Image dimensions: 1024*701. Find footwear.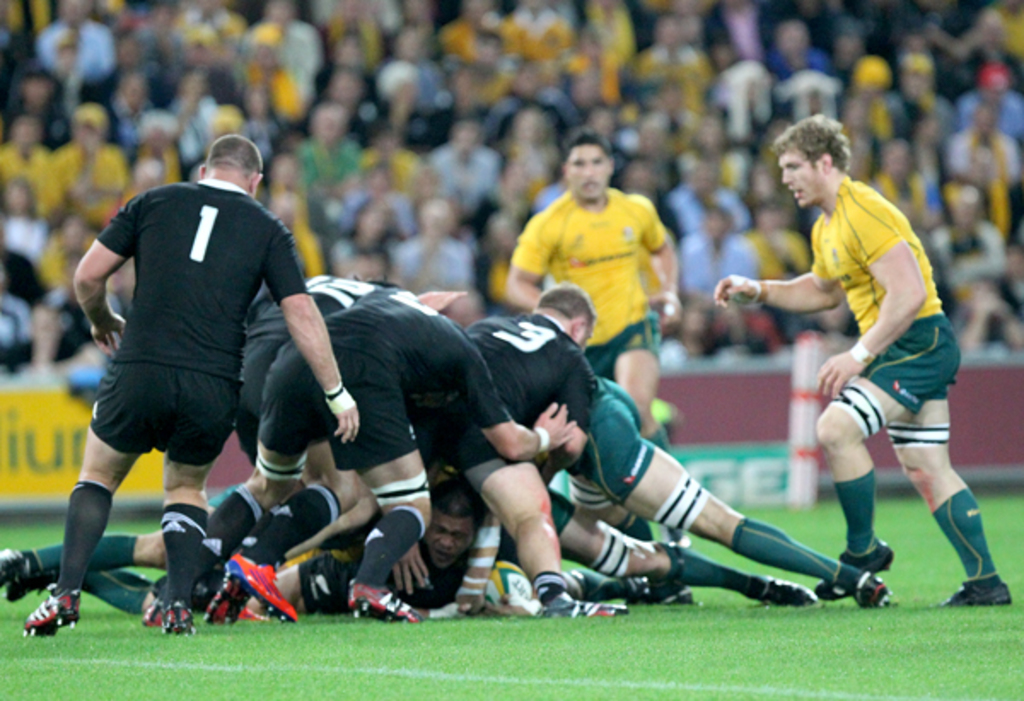
0, 544, 34, 587.
